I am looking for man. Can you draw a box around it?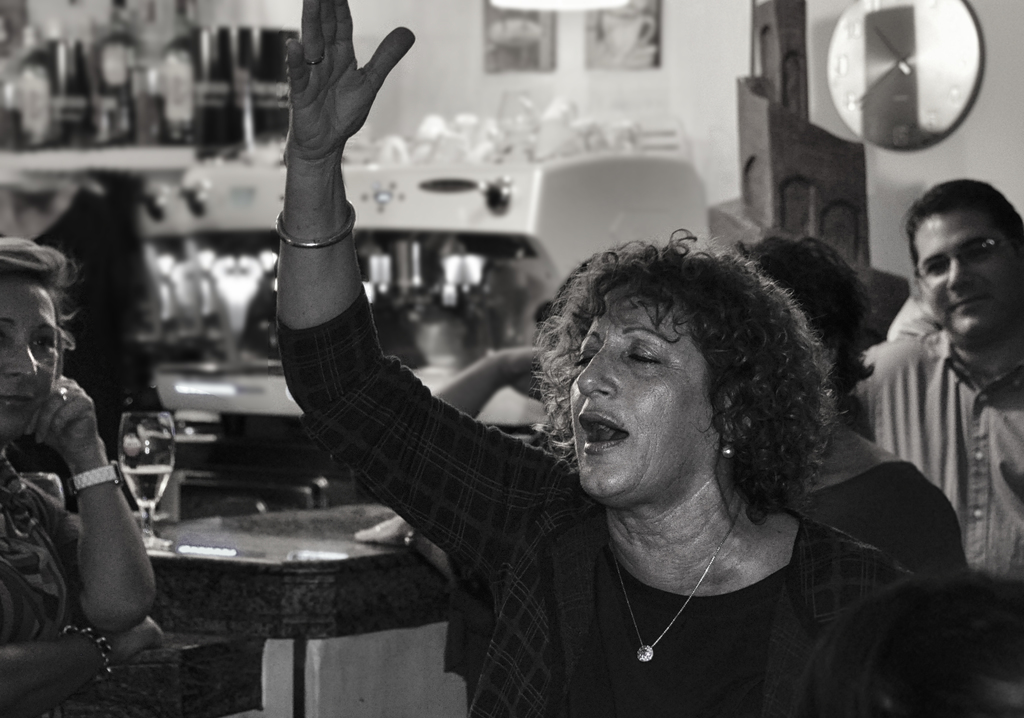
Sure, the bounding box is 850:172:1023:607.
